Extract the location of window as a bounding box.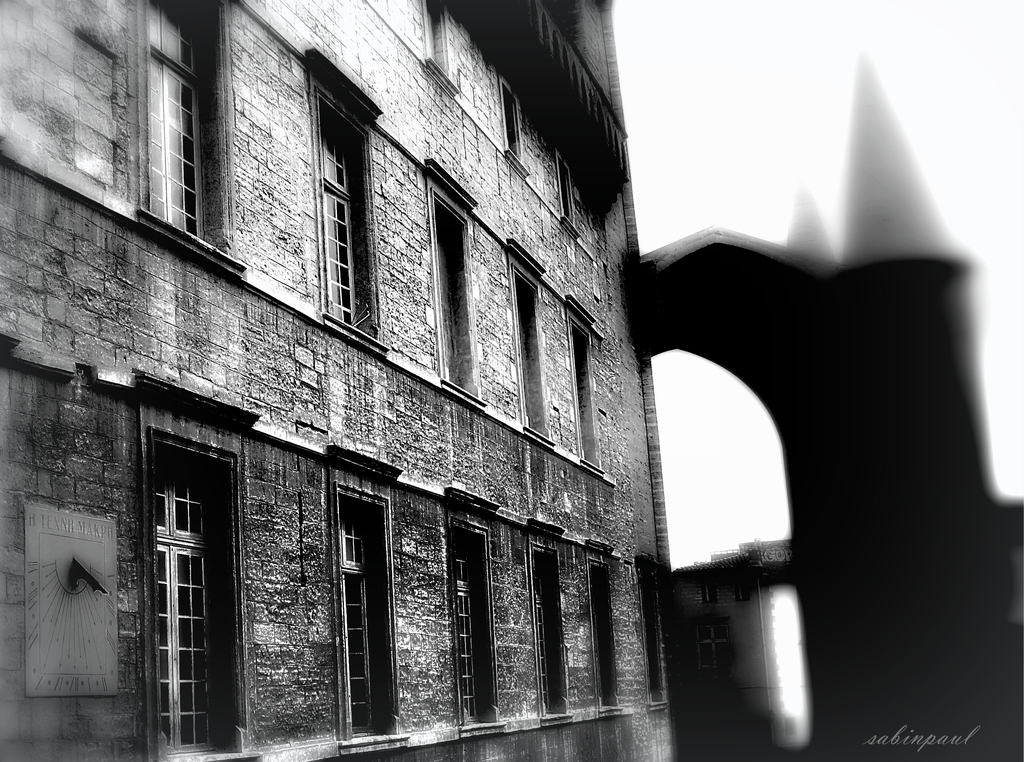
bbox=(565, 331, 593, 458).
